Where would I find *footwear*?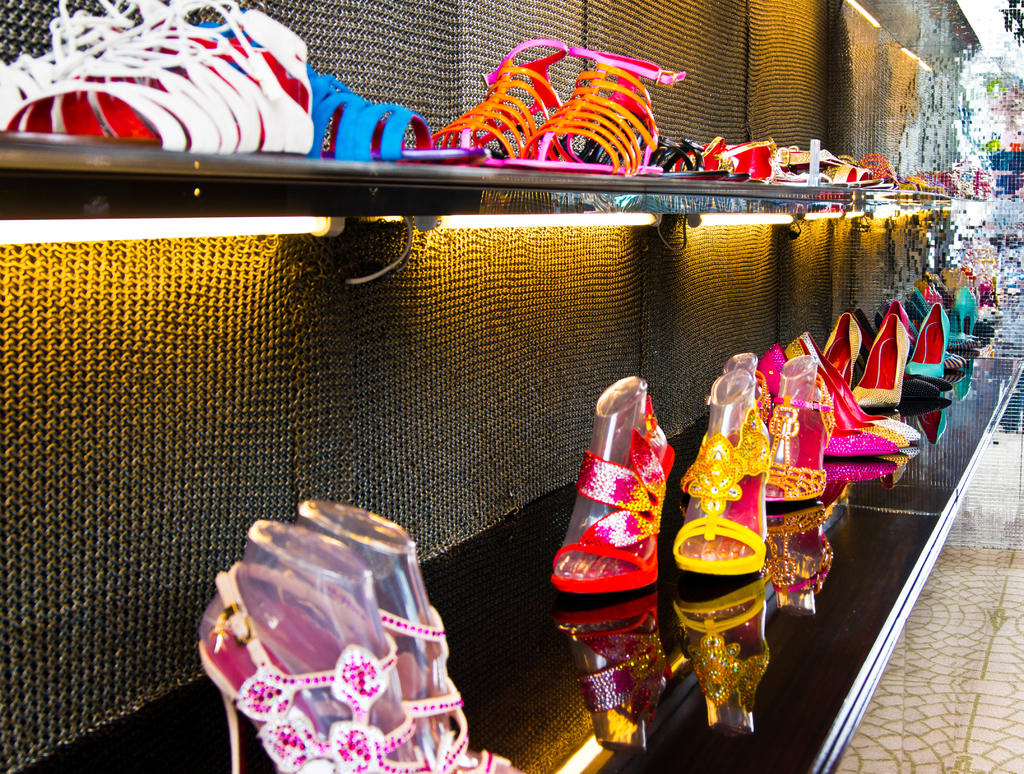
At box=[761, 347, 824, 502].
